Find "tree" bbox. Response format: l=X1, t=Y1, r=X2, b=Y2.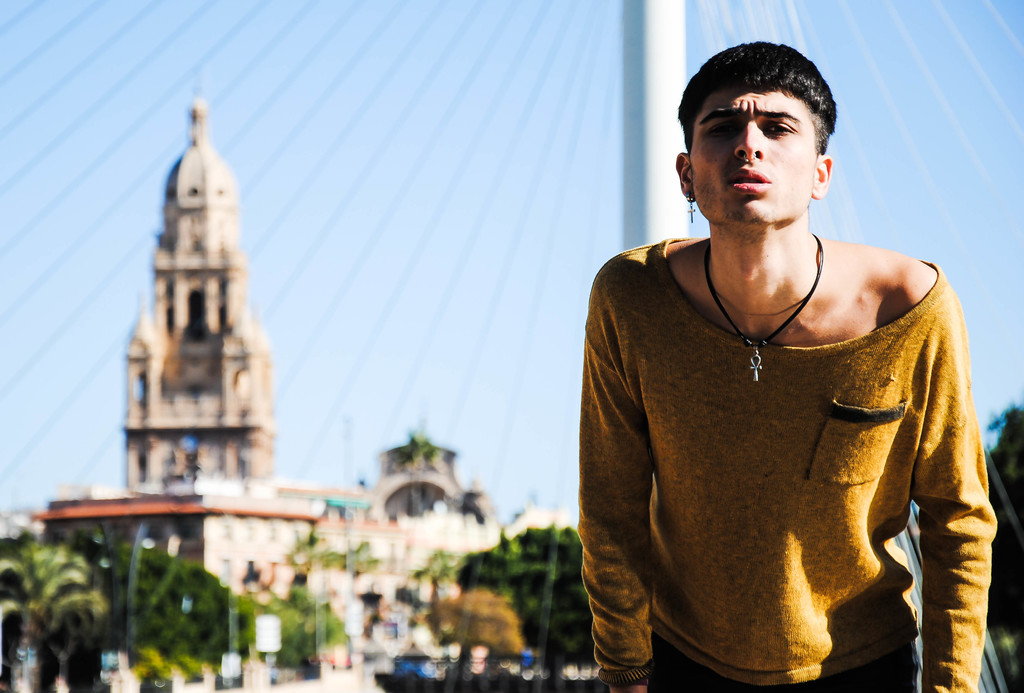
l=982, t=401, r=1023, b=635.
